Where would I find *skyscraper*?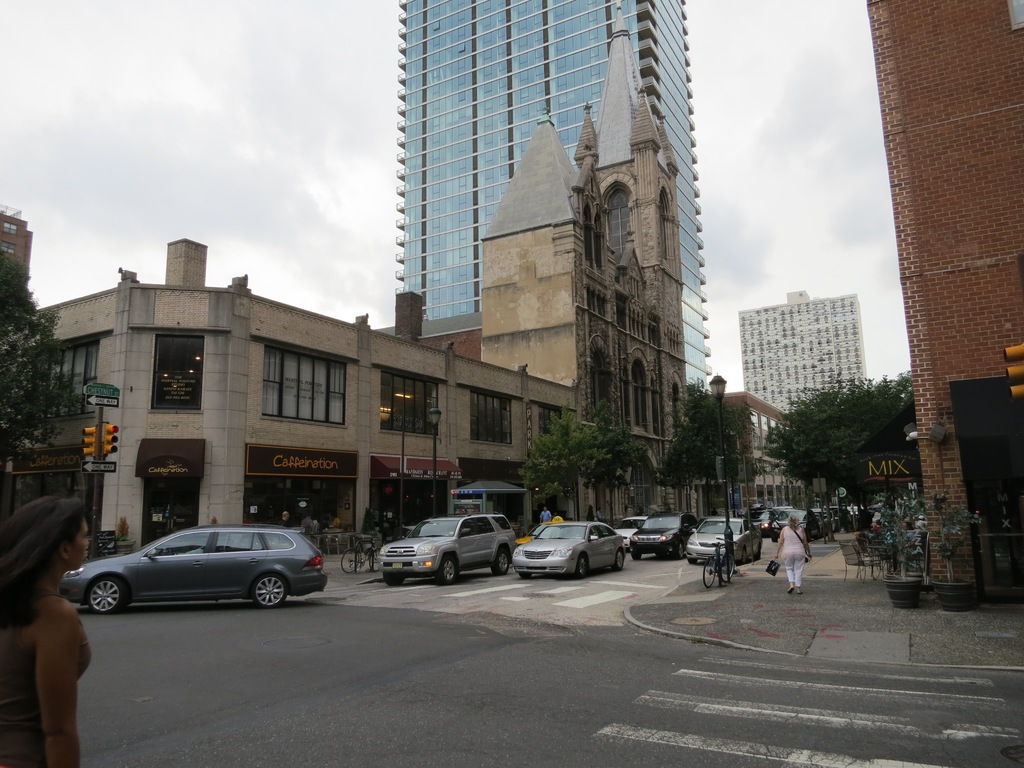
At BBox(396, 0, 704, 358).
